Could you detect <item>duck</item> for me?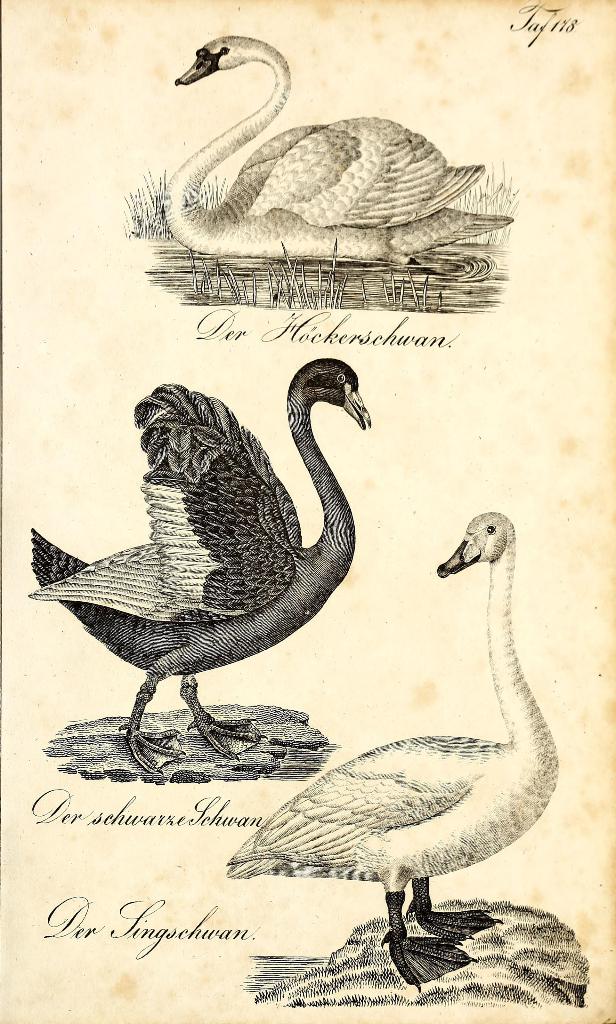
Detection result: locate(159, 35, 507, 271).
